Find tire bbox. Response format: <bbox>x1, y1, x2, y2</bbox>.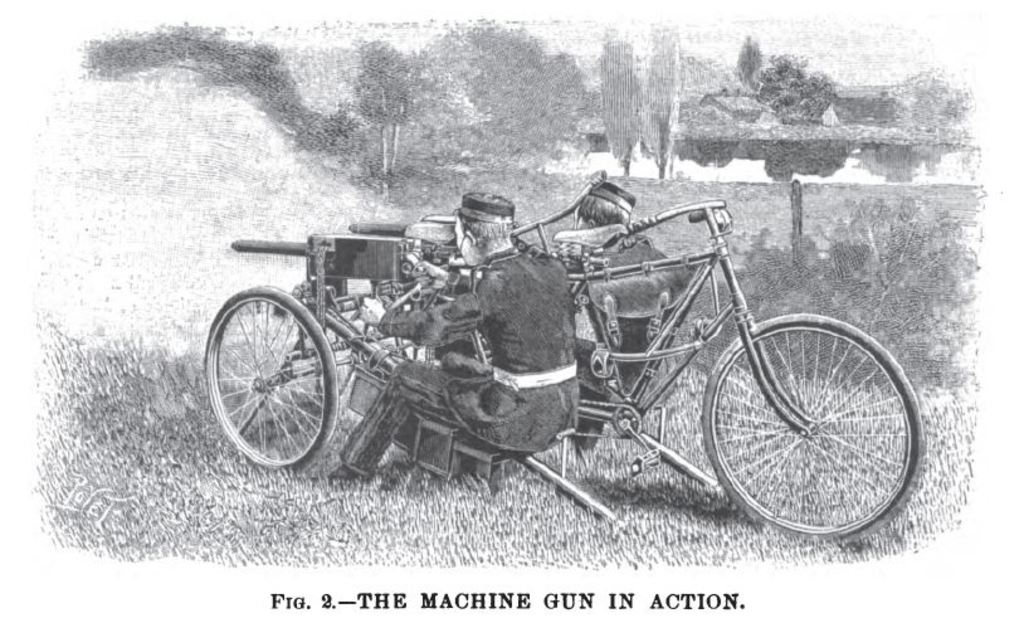
<bbox>701, 312, 927, 544</bbox>.
